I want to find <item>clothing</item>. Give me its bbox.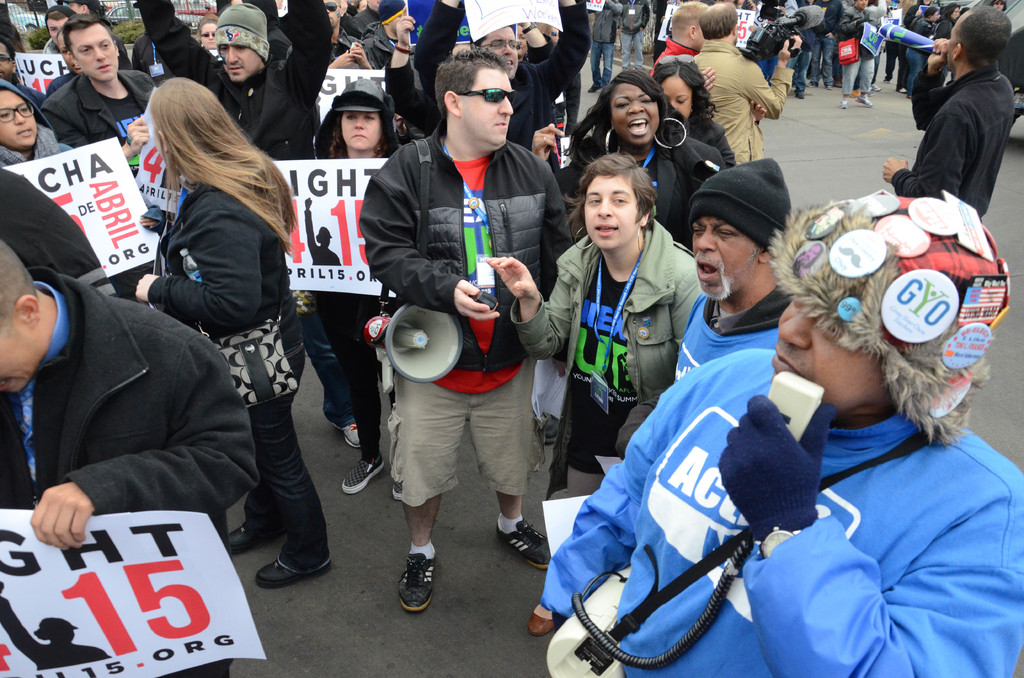
Rect(890, 58, 1016, 221).
